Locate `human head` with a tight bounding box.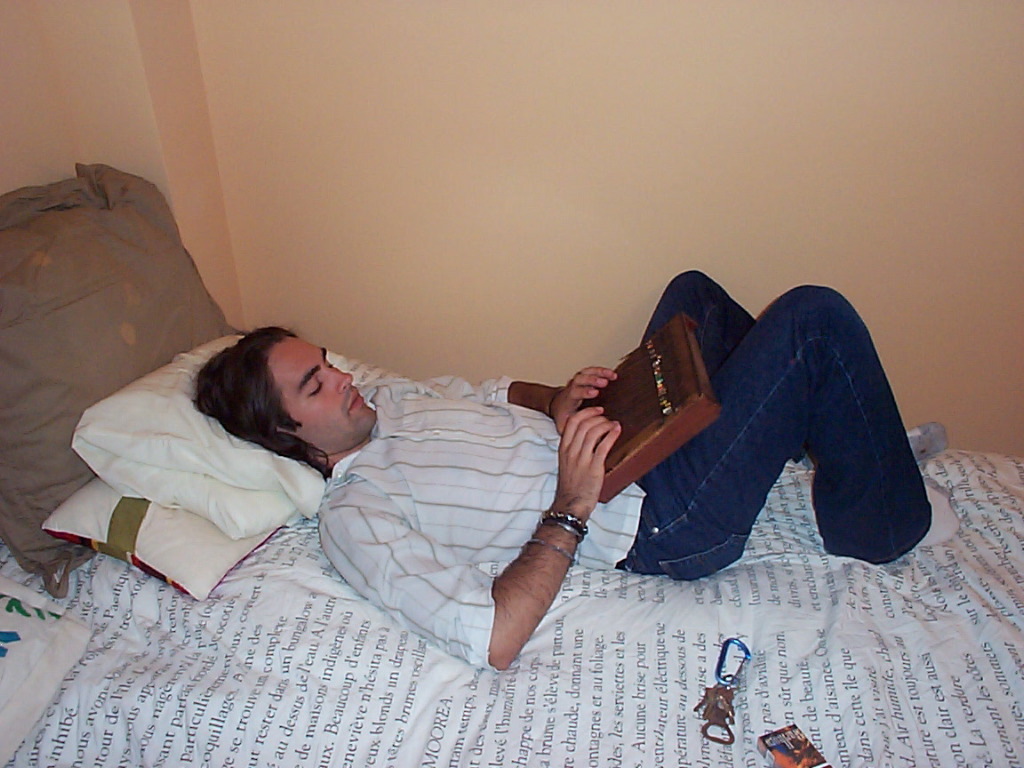
[left=194, top=339, right=374, bottom=453].
